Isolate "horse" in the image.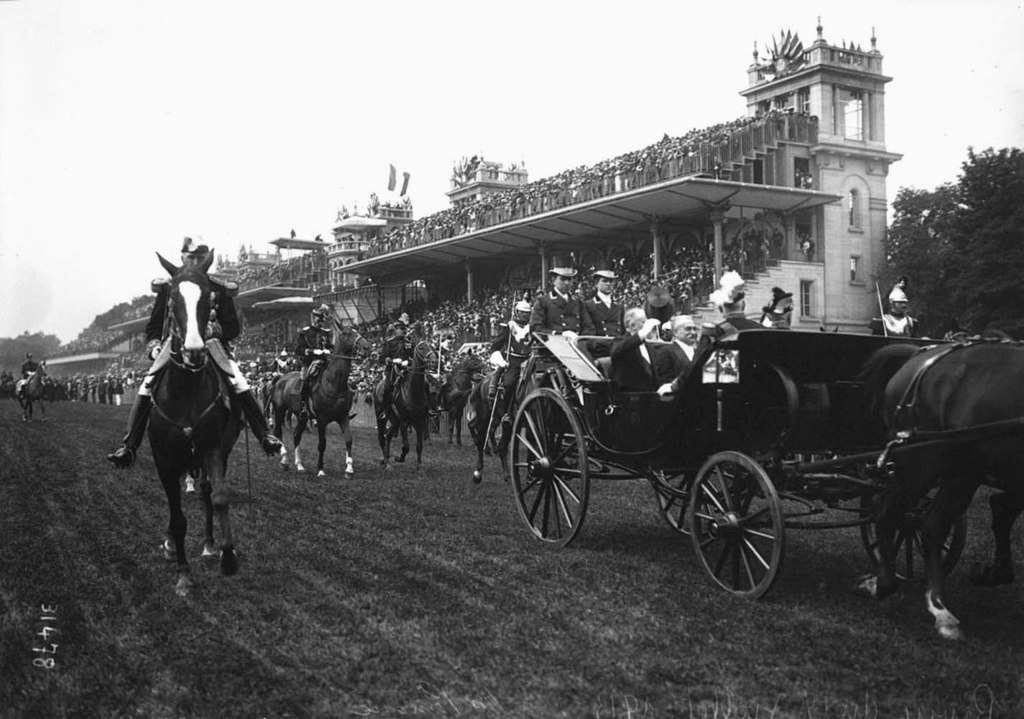
Isolated region: [142,249,246,602].
